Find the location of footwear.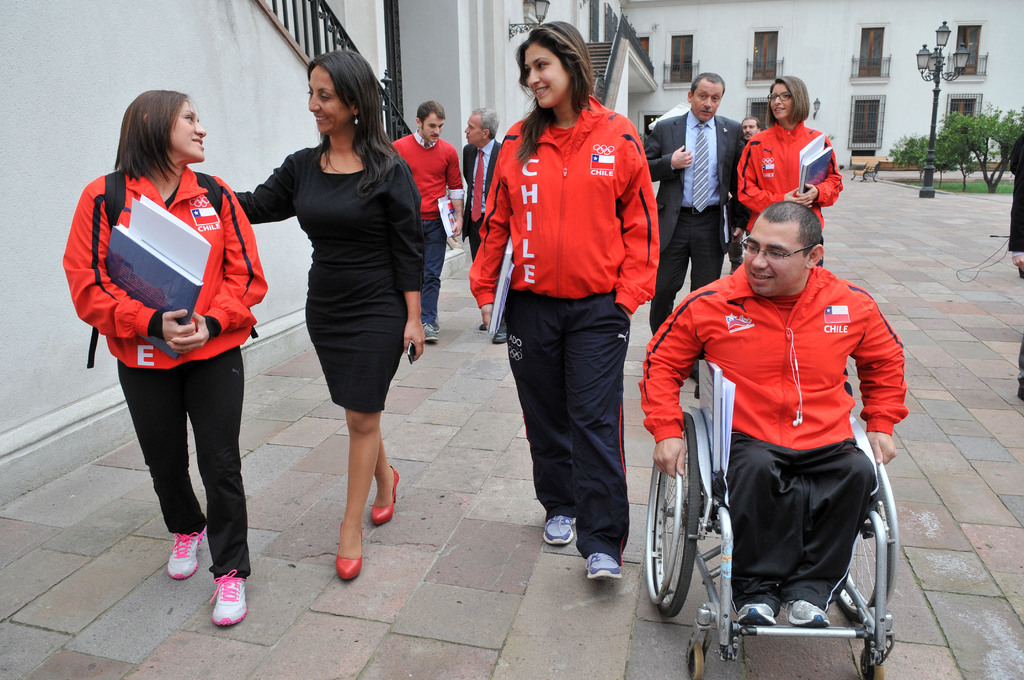
Location: 483,310,495,331.
